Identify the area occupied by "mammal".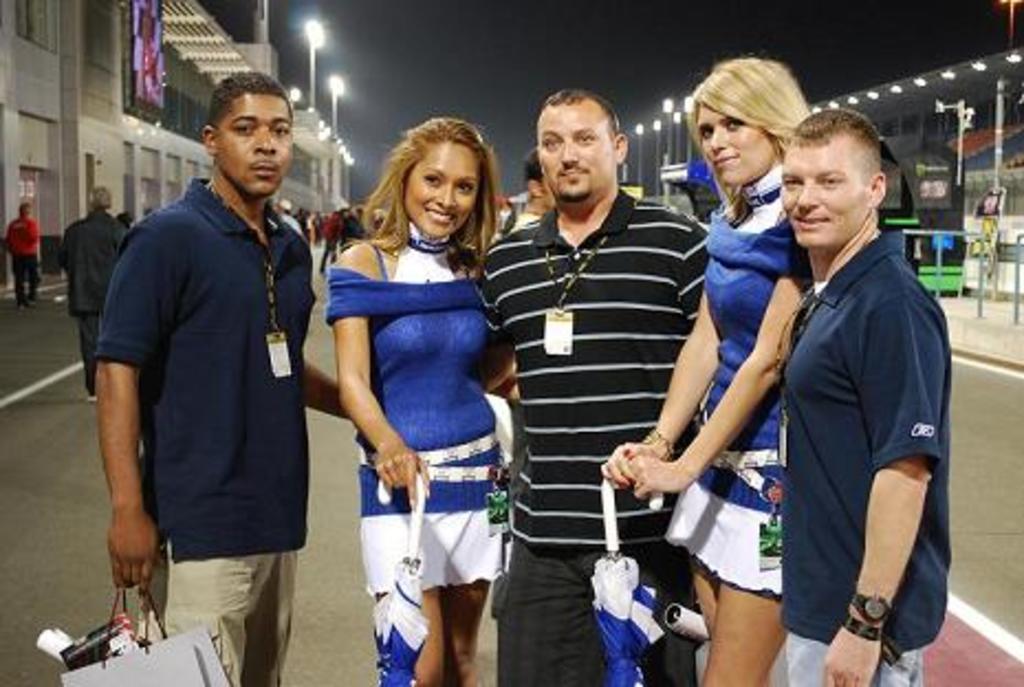
Area: bbox=[777, 106, 956, 685].
